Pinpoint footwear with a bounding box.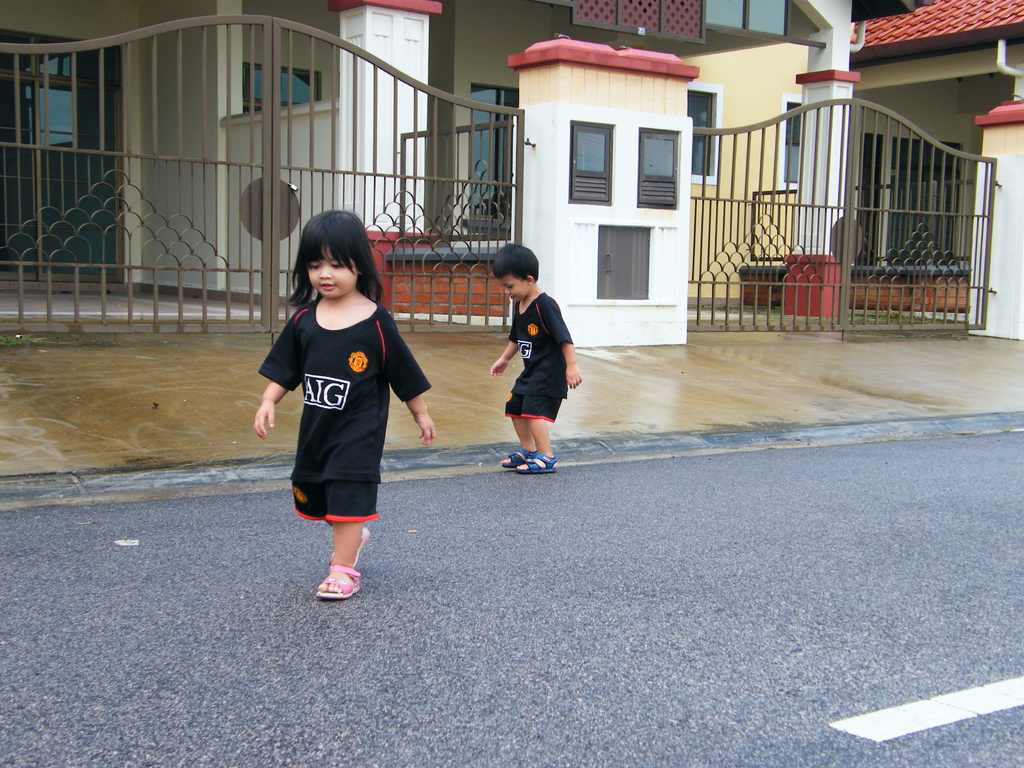
(325,527,372,566).
